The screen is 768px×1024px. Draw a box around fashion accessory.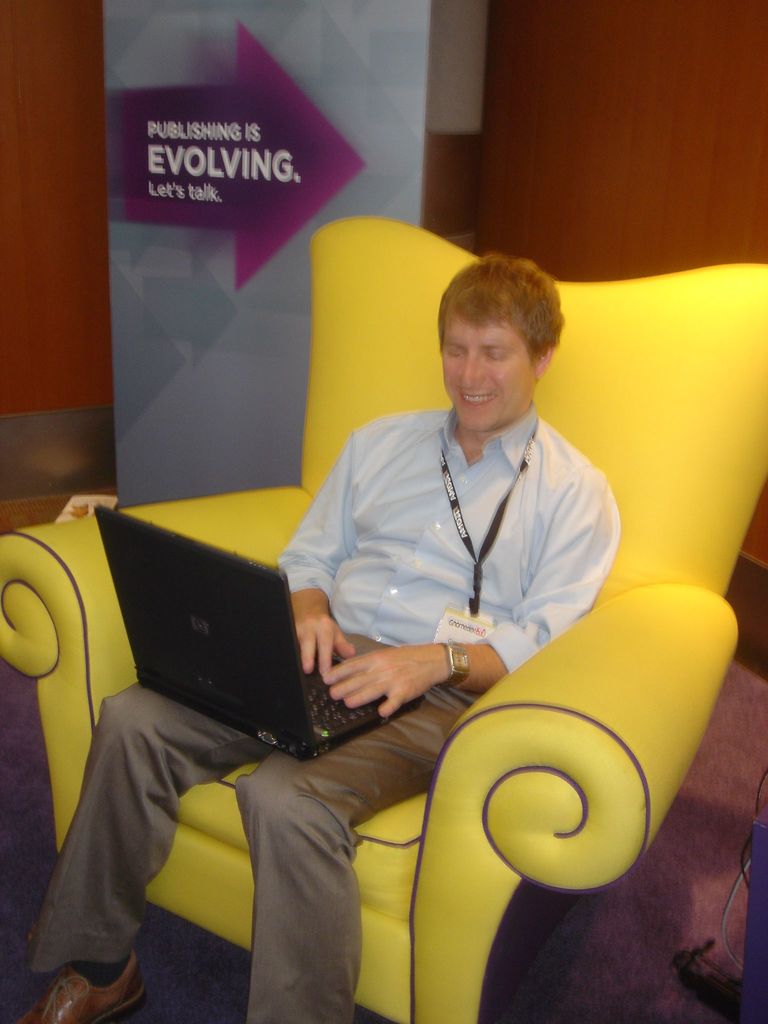
18 964 143 1023.
